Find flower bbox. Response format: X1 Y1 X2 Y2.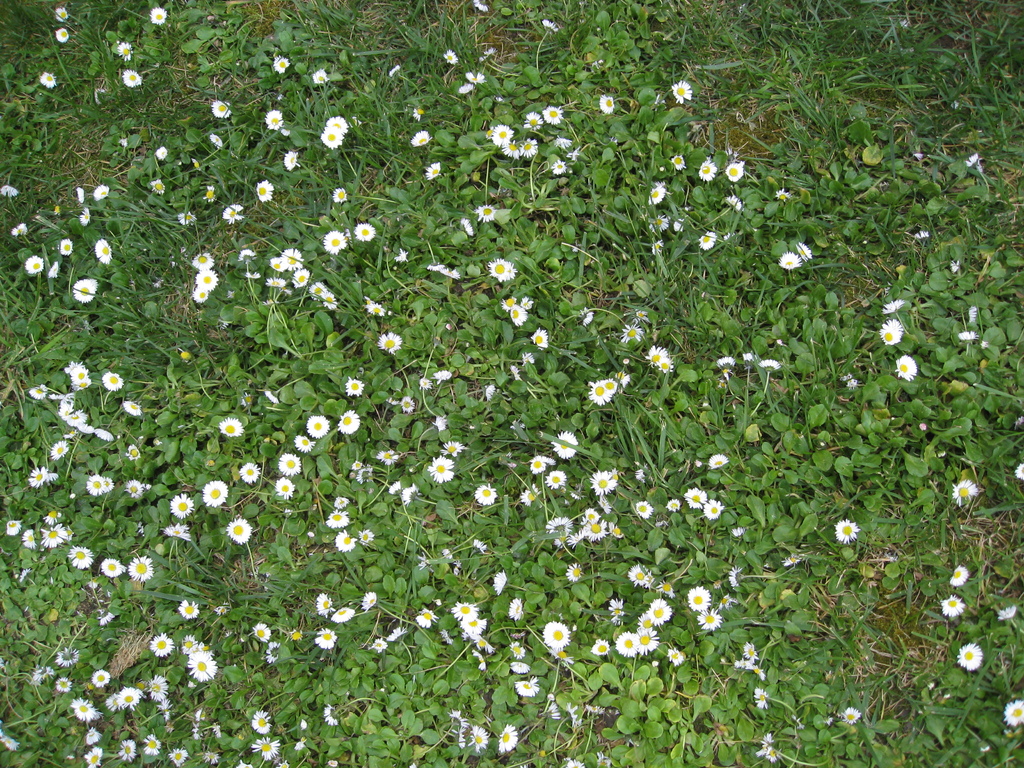
393 250 409 265.
